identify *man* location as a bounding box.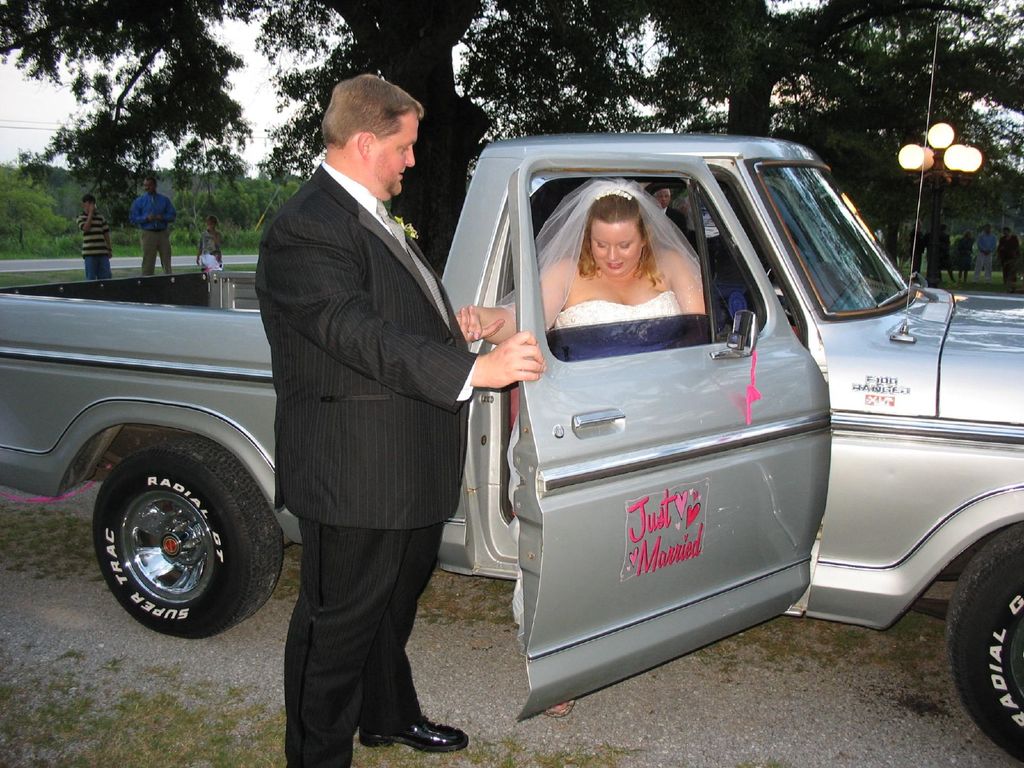
select_region(237, 72, 495, 750).
